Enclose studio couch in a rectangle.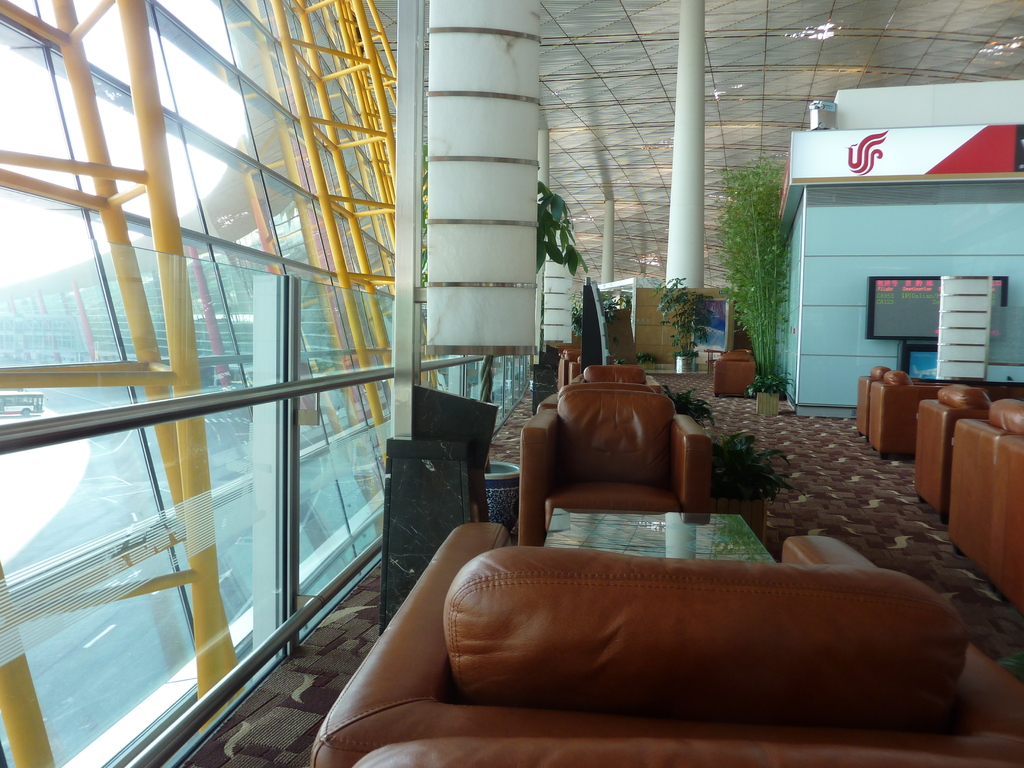
pyautogui.locateOnScreen(847, 364, 947, 458).
